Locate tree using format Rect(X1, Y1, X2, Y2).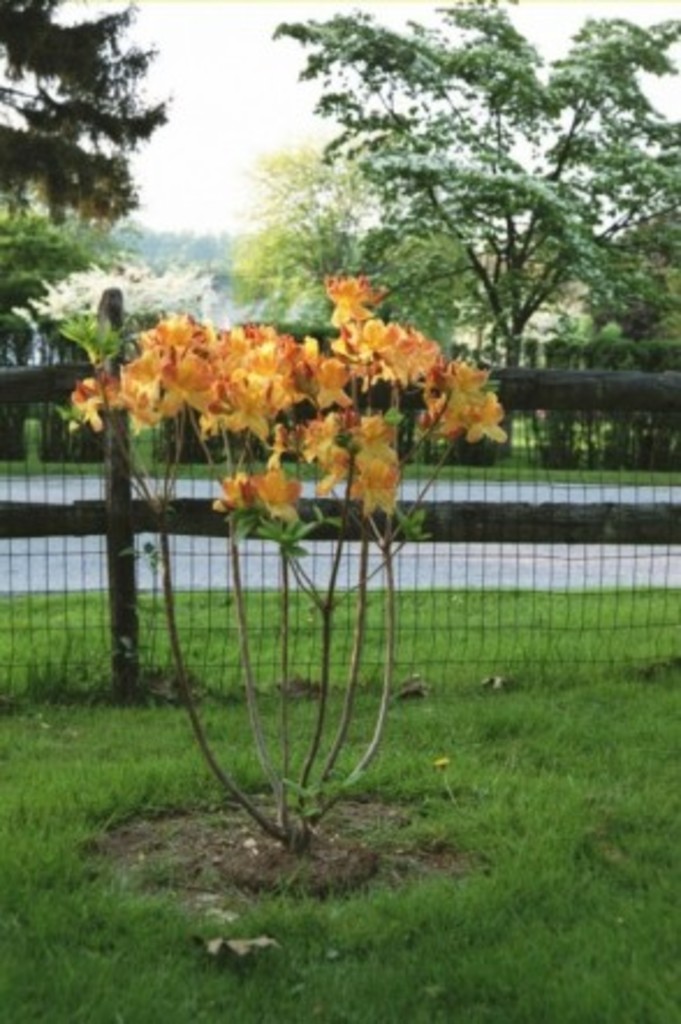
Rect(276, 0, 679, 387).
